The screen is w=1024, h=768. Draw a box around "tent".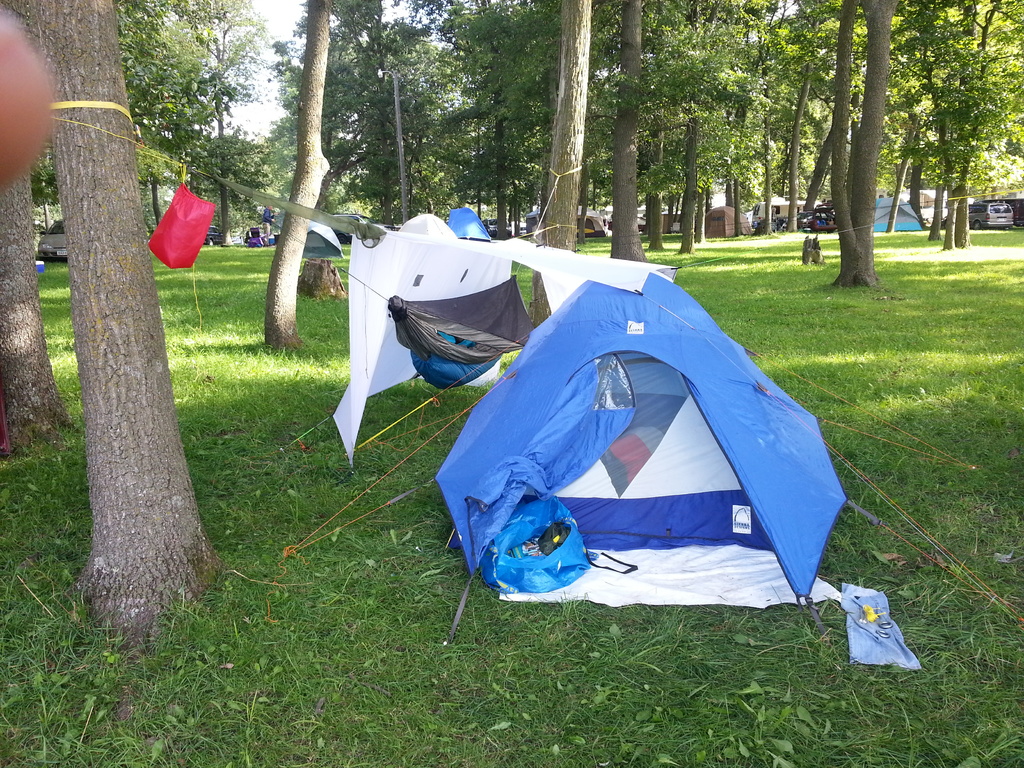
left=425, top=269, right=845, bottom=628.
